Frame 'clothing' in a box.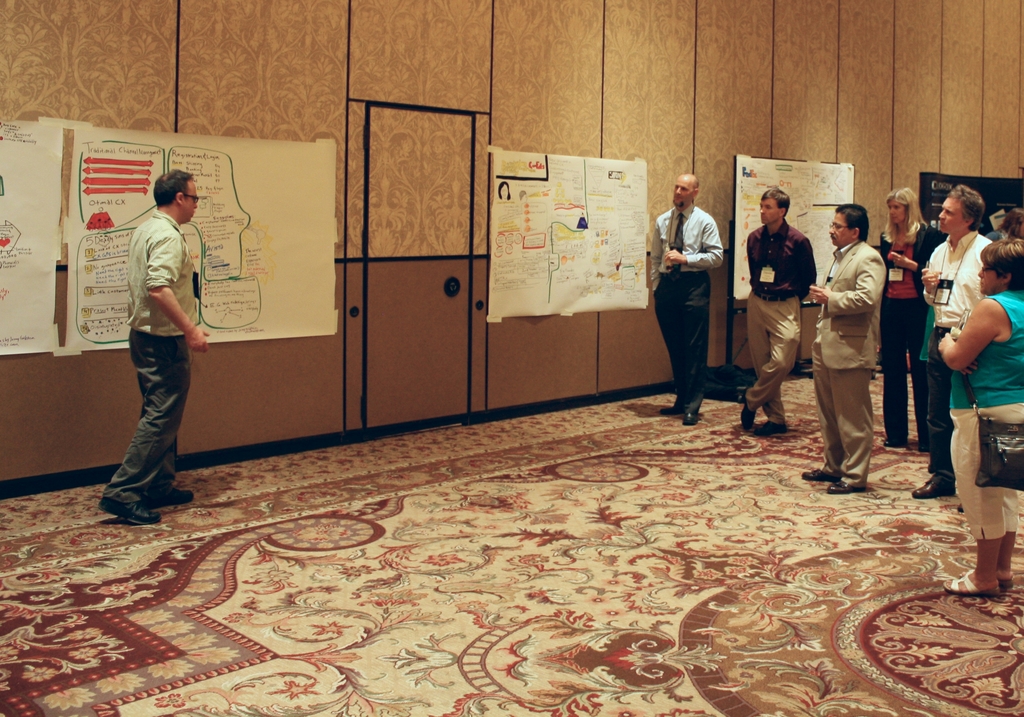
left=881, top=220, right=948, bottom=435.
